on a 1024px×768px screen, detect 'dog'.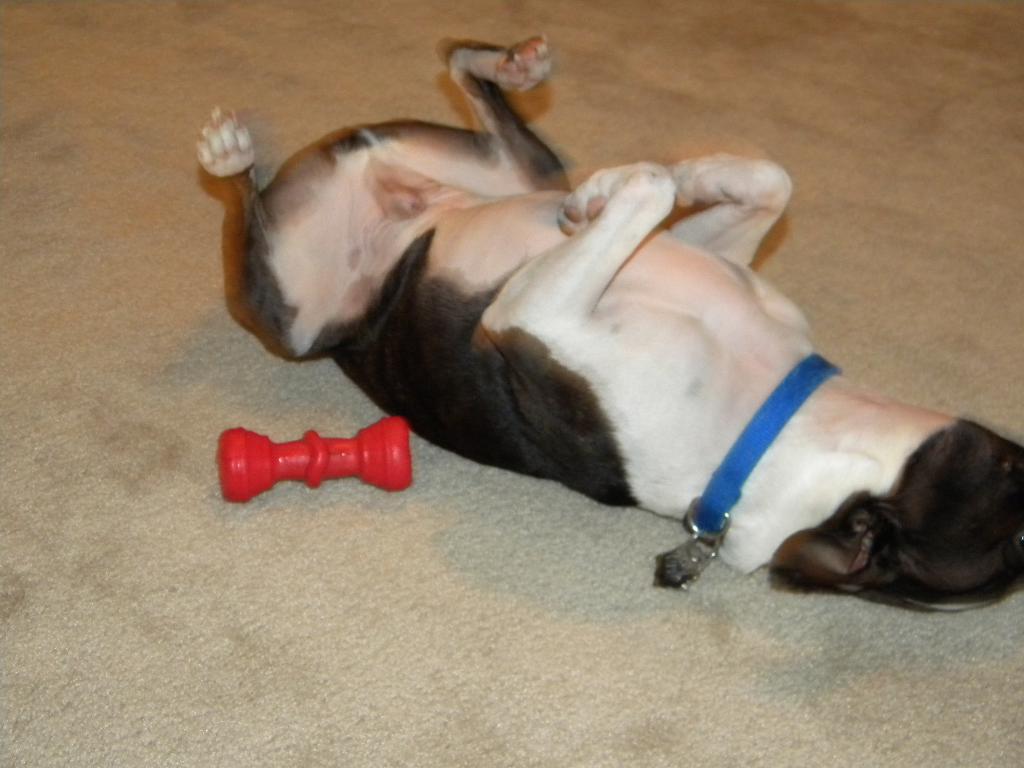
detection(203, 31, 1023, 616).
